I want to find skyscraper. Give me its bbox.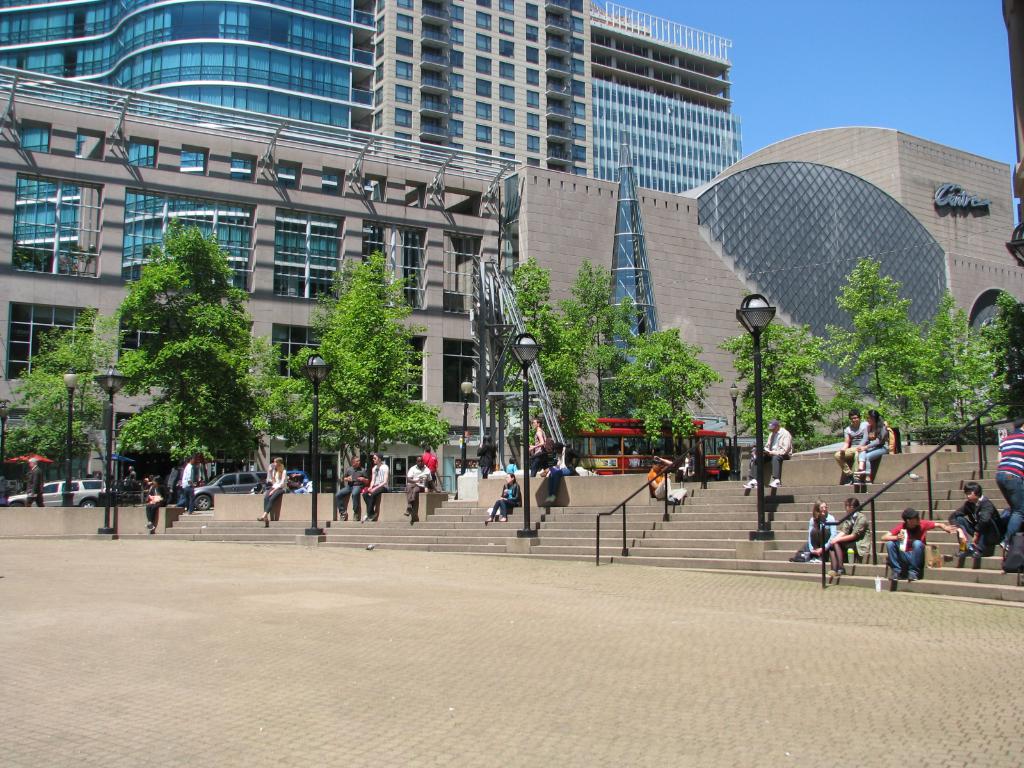
[373, 0, 598, 358].
